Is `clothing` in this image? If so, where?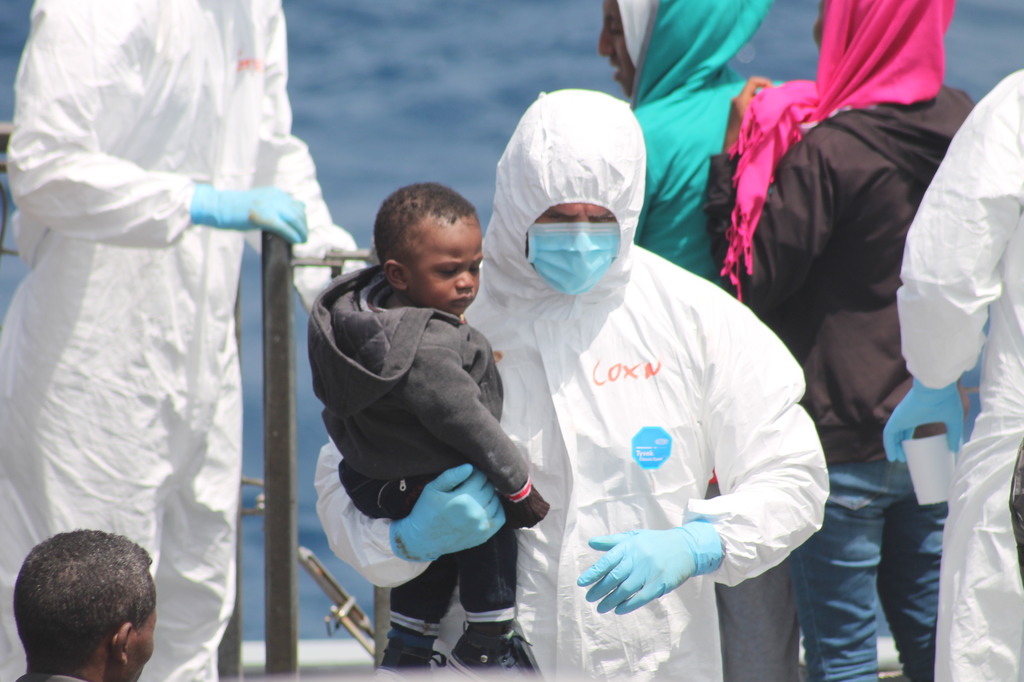
Yes, at region(317, 85, 831, 681).
